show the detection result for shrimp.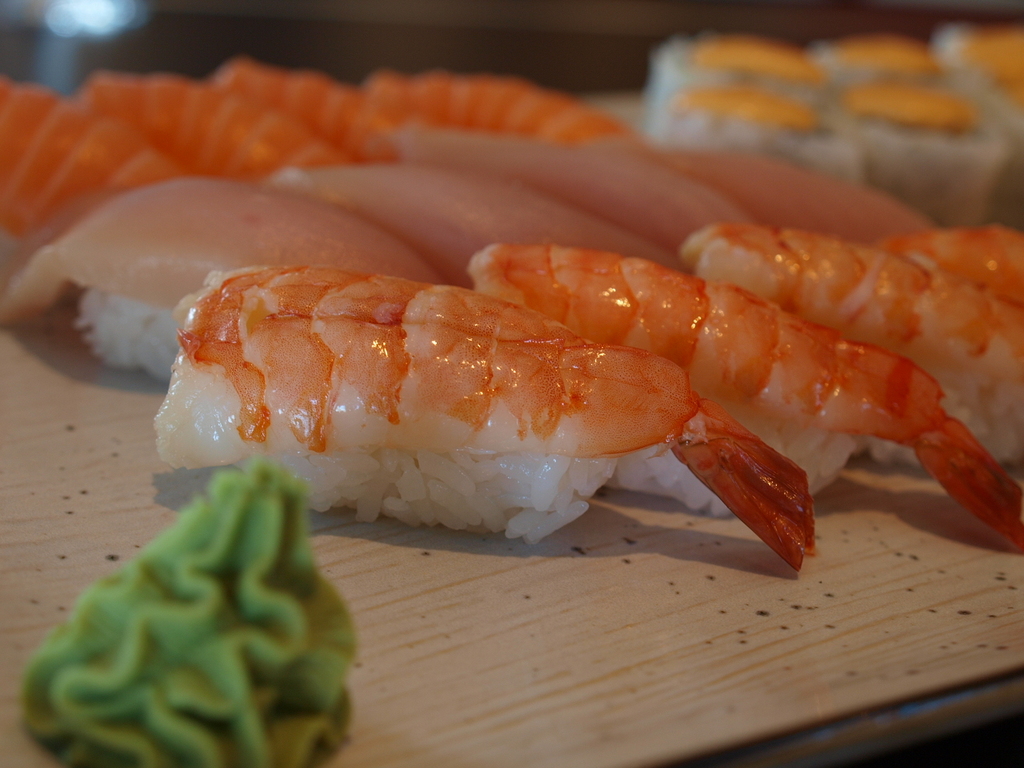
crop(887, 223, 1021, 301).
